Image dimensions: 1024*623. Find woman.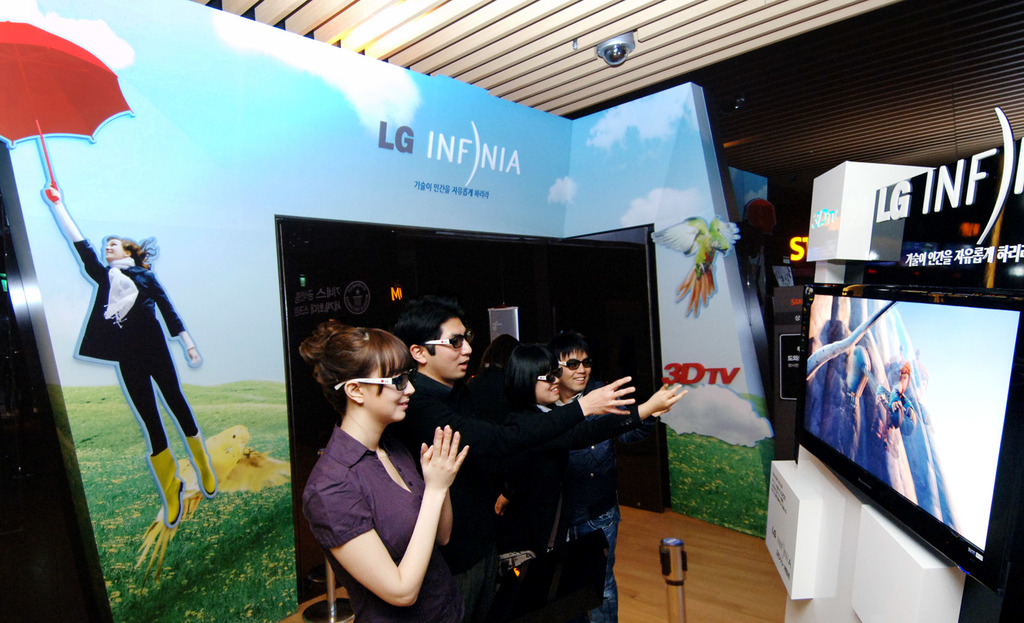
Rect(47, 186, 217, 528).
